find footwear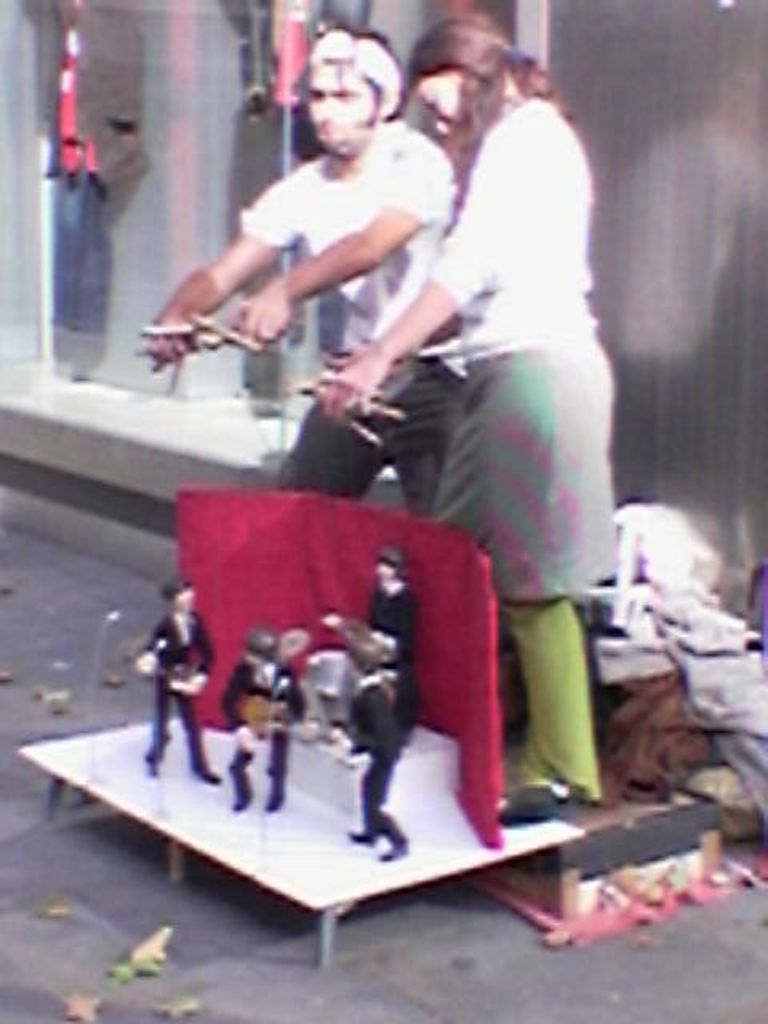
[499, 784, 592, 819]
